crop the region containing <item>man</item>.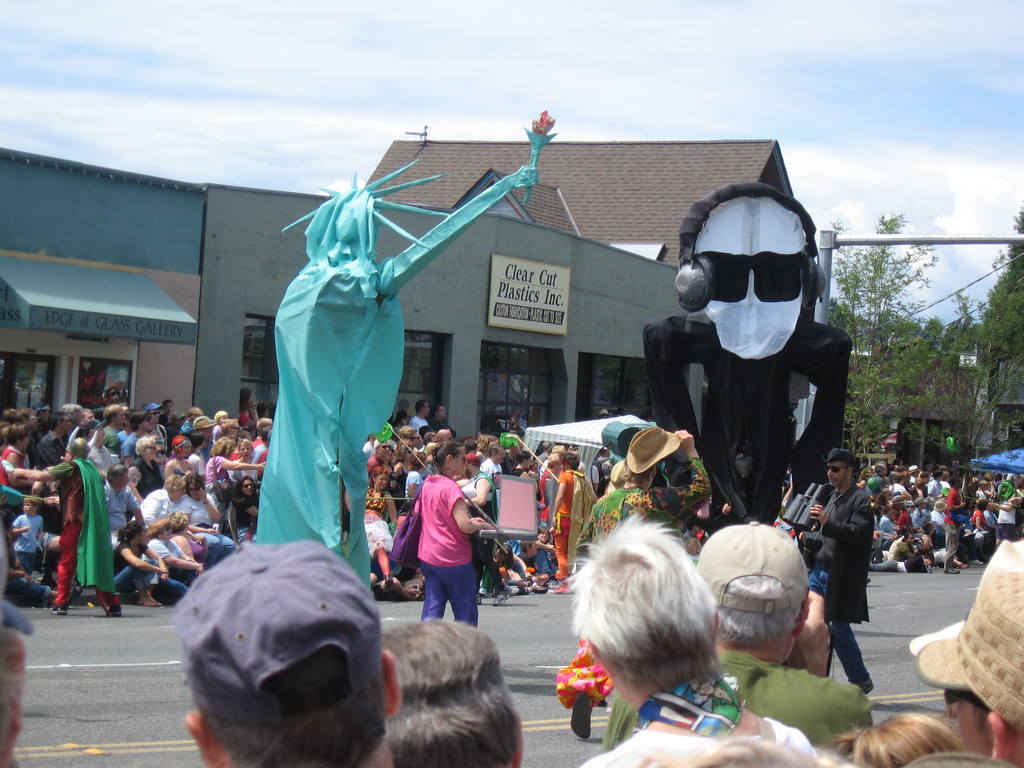
Crop region: 99/401/124/458.
